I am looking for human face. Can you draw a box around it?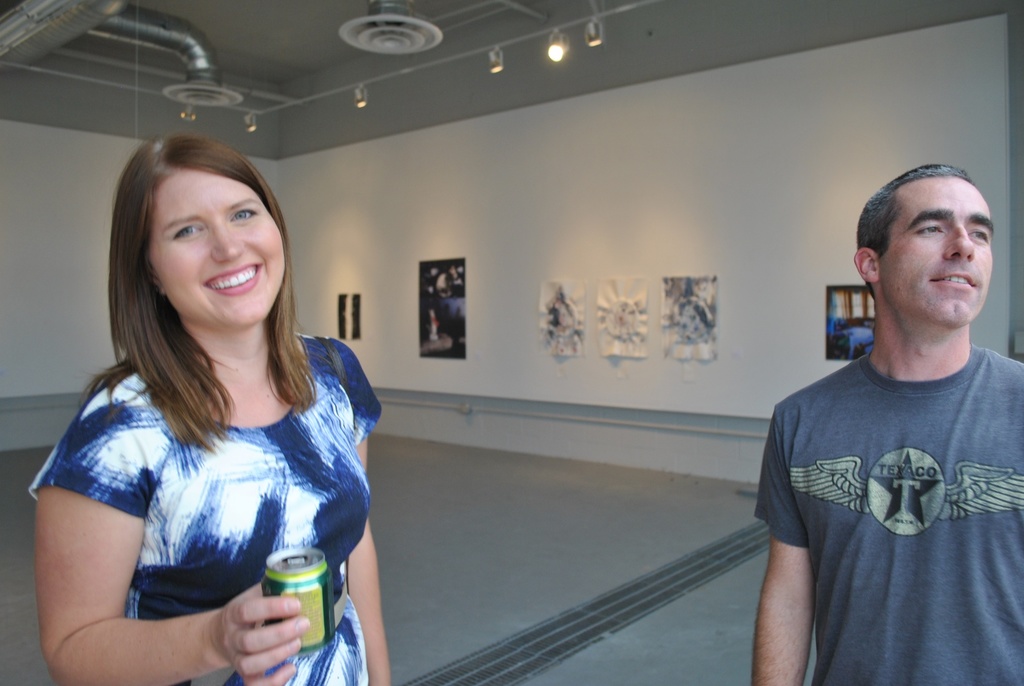
Sure, the bounding box is box(151, 164, 281, 331).
